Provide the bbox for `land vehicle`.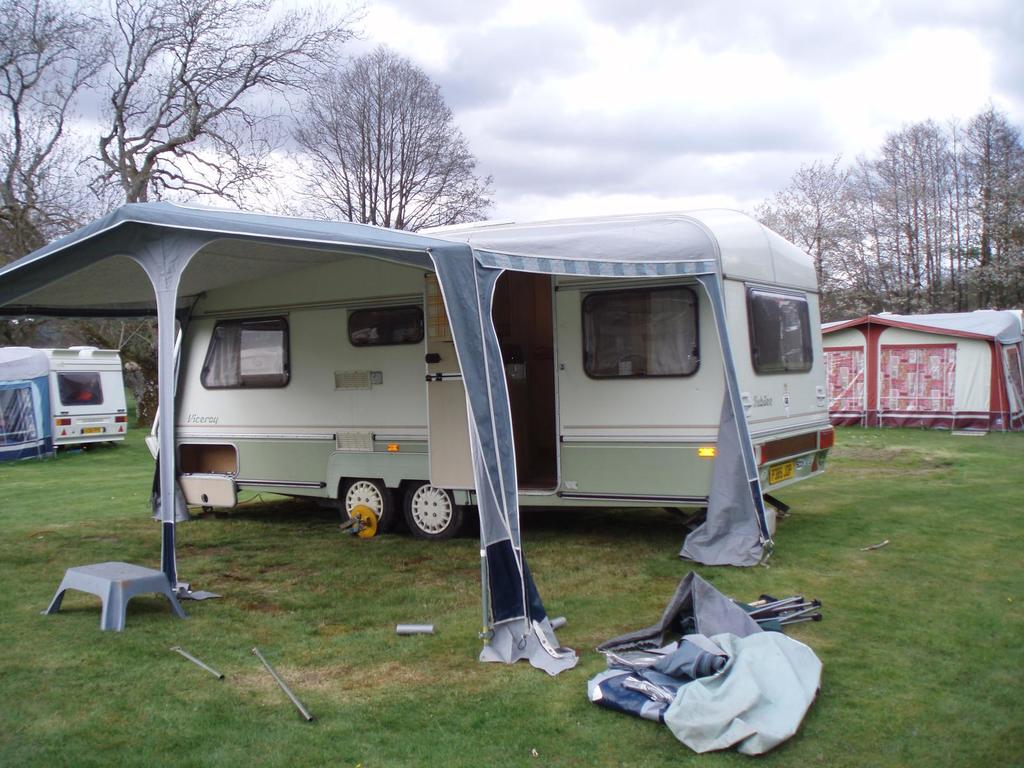
[36,342,119,452].
